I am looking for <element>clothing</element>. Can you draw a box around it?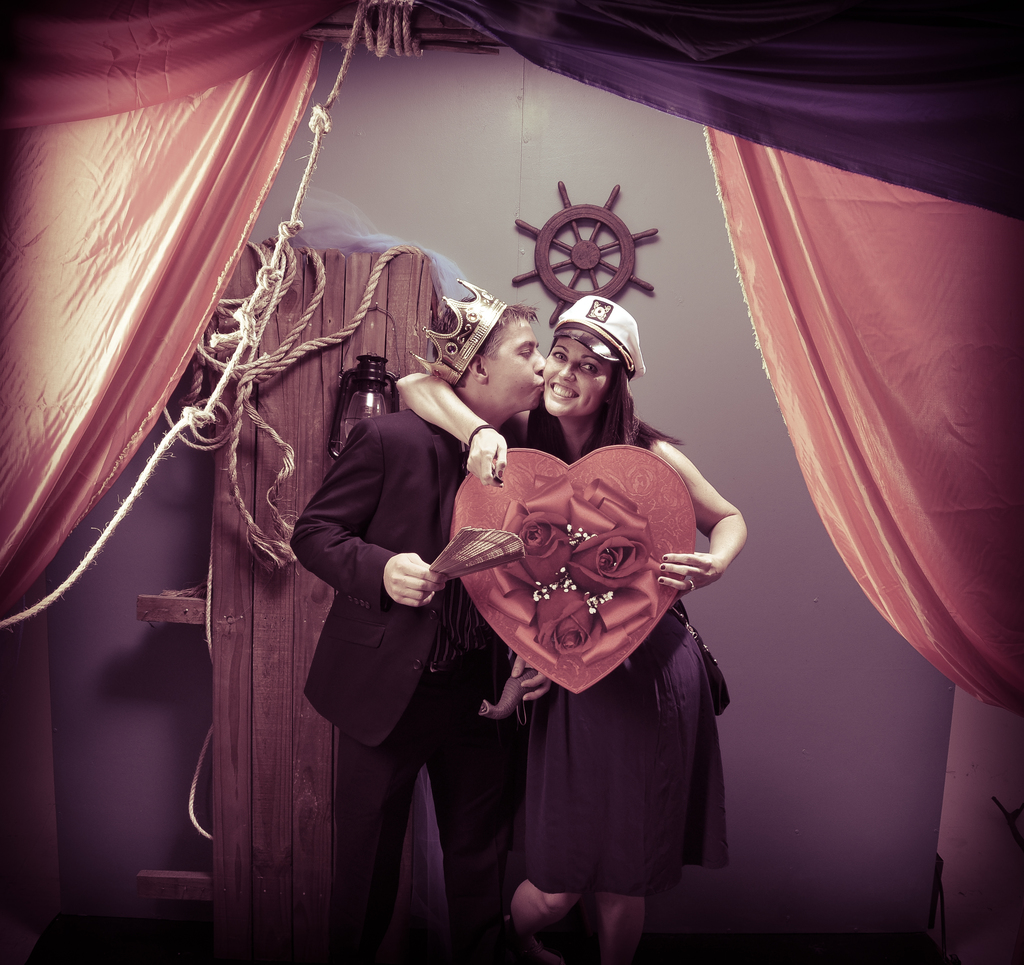
Sure, the bounding box is 289:406:526:964.
